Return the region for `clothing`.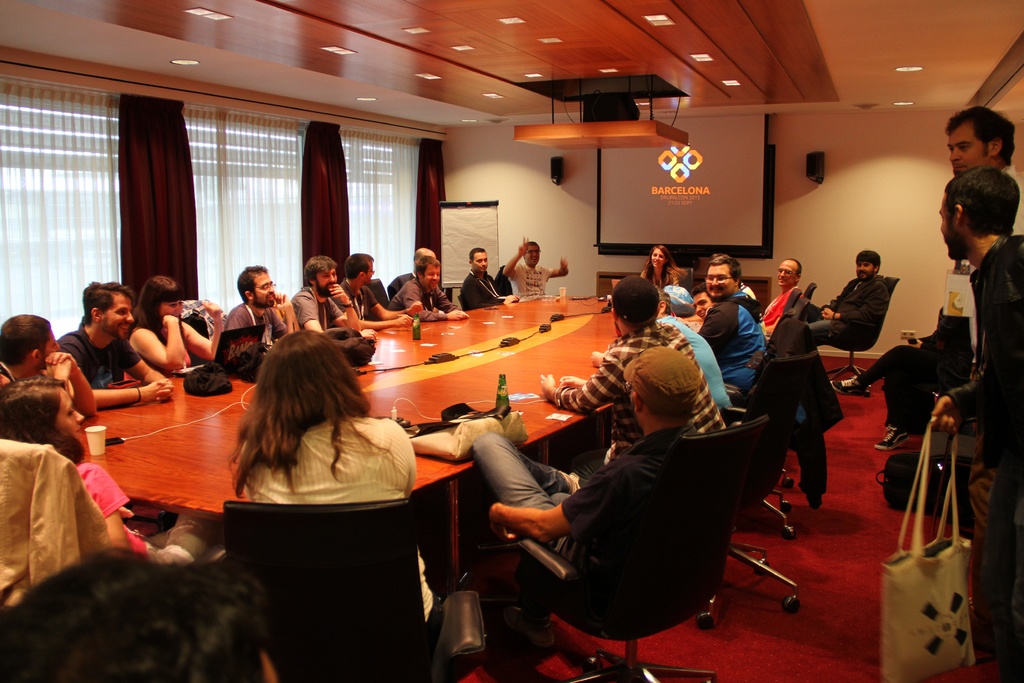
bbox=(289, 285, 348, 330).
